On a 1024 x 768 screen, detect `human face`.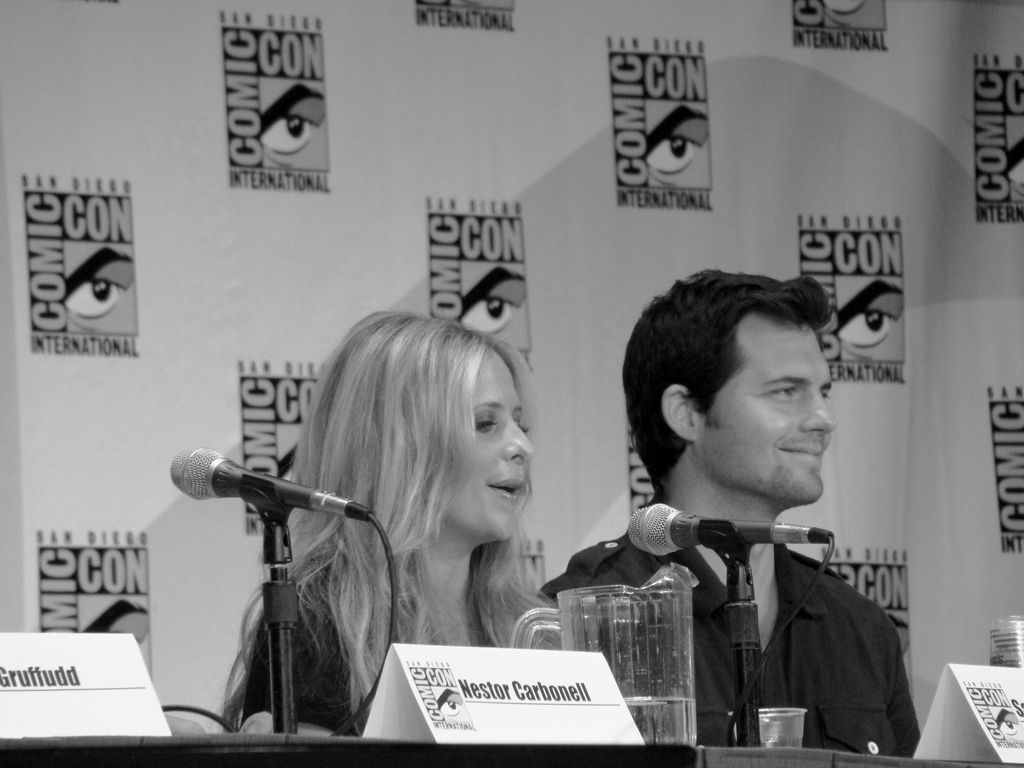
bbox(647, 101, 710, 187).
